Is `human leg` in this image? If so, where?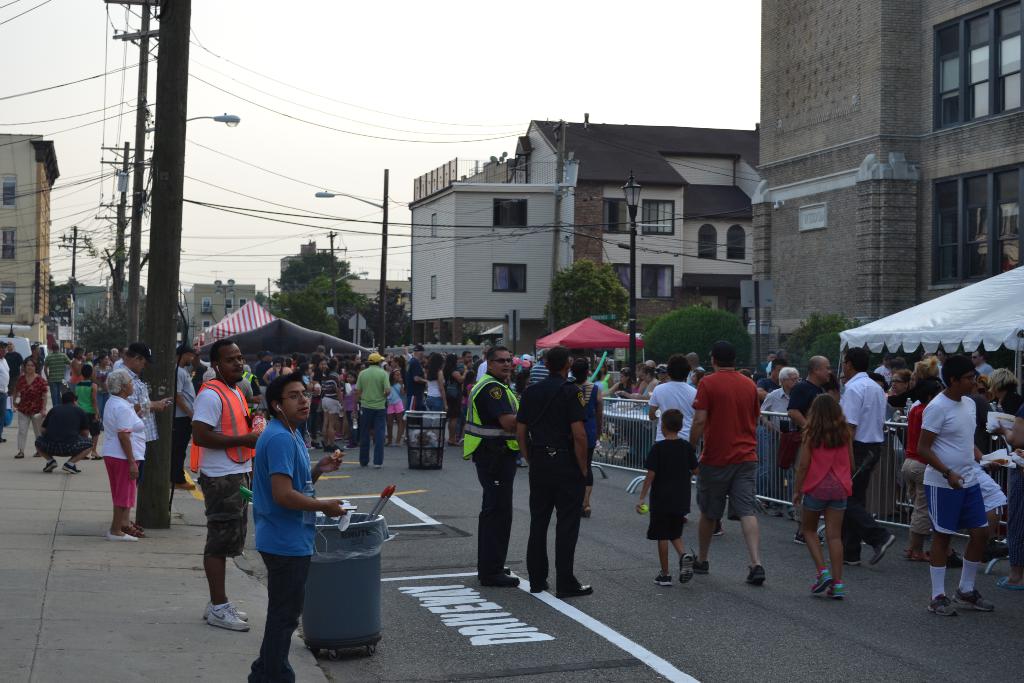
Yes, at bbox(675, 539, 696, 580).
